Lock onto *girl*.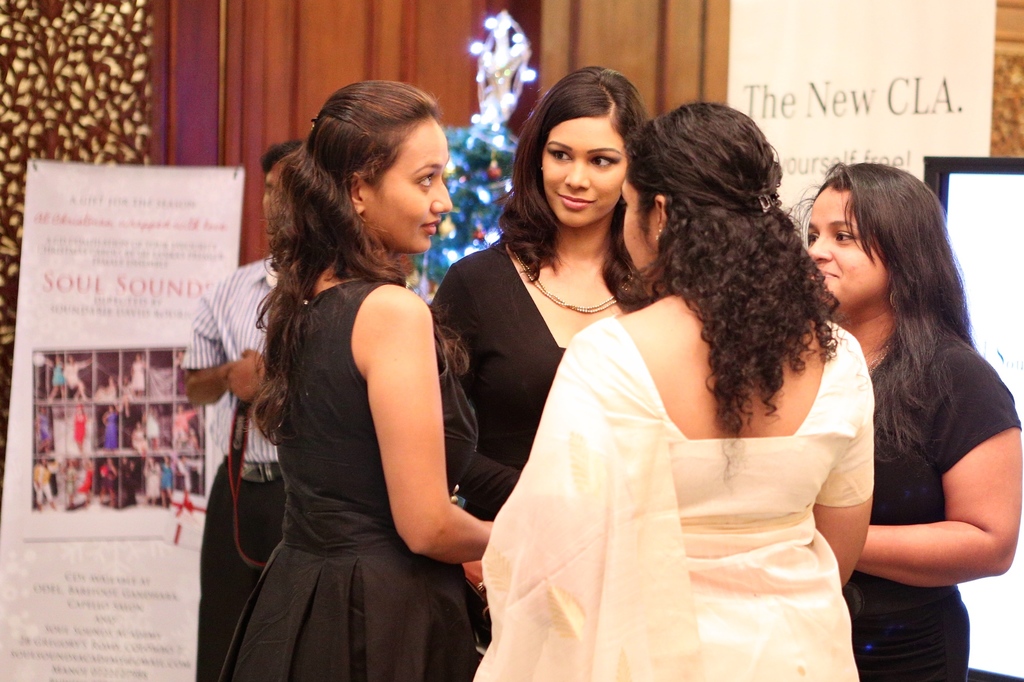
Locked: l=210, t=80, r=493, b=681.
